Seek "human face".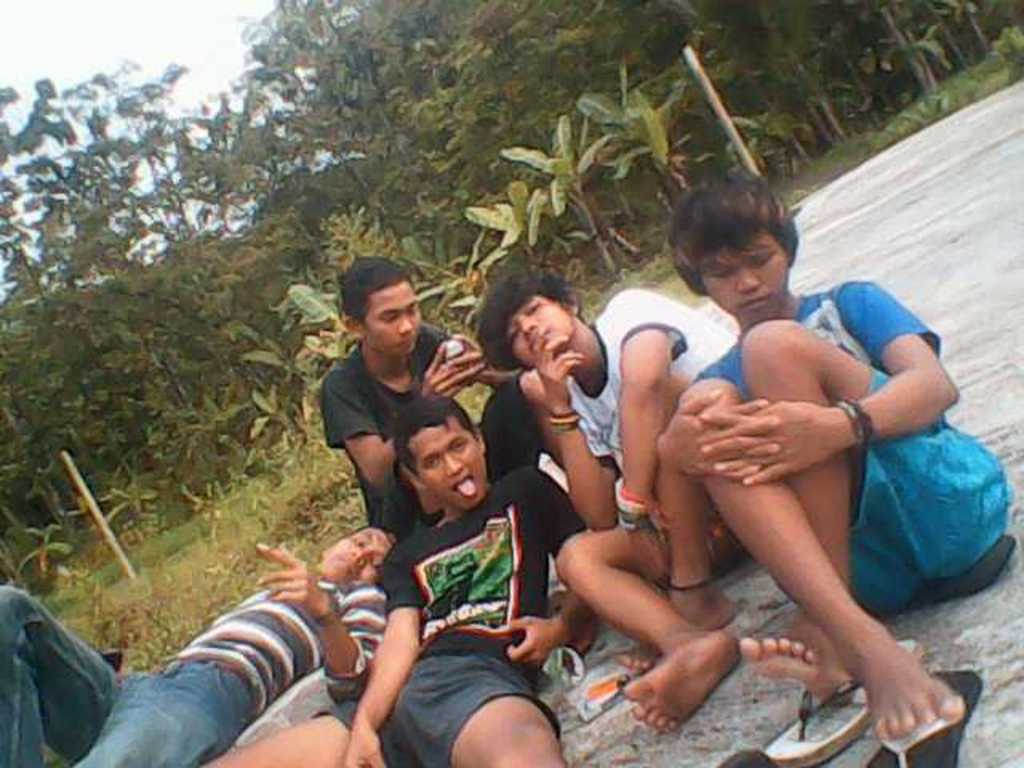
322/512/384/587.
